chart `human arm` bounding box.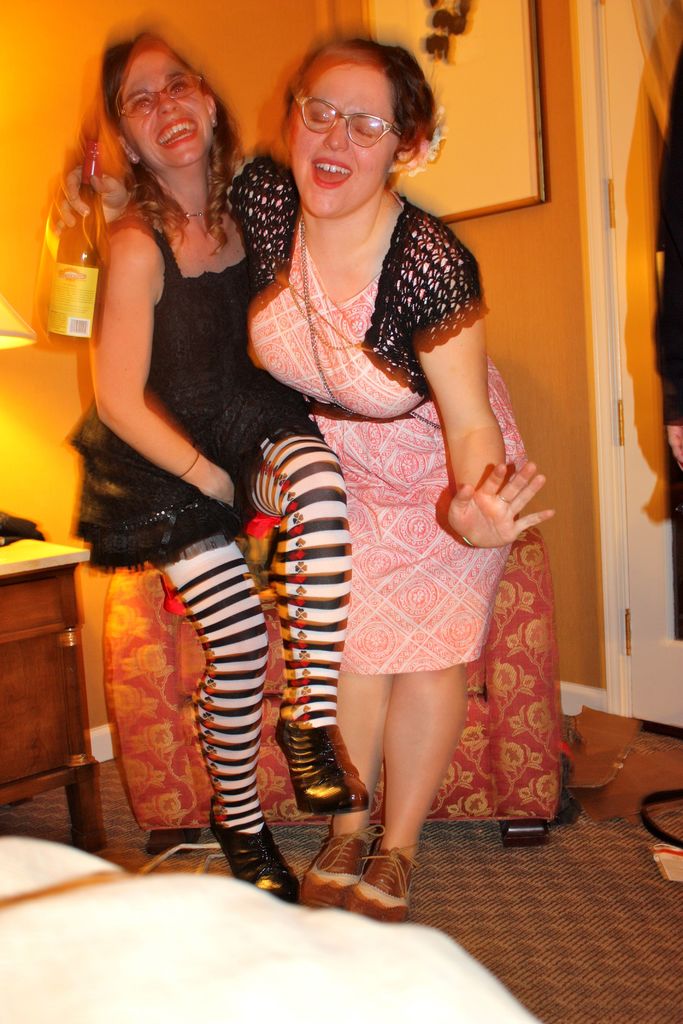
Charted: (x1=83, y1=226, x2=238, y2=501).
